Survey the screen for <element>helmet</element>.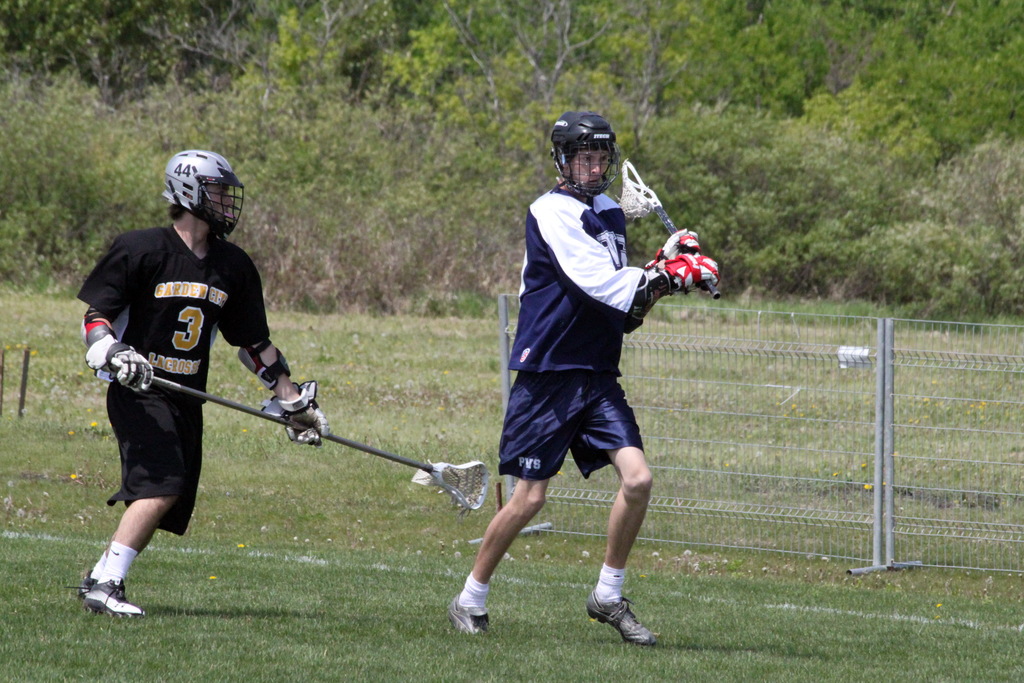
Survey found: x1=162 y1=150 x2=253 y2=234.
